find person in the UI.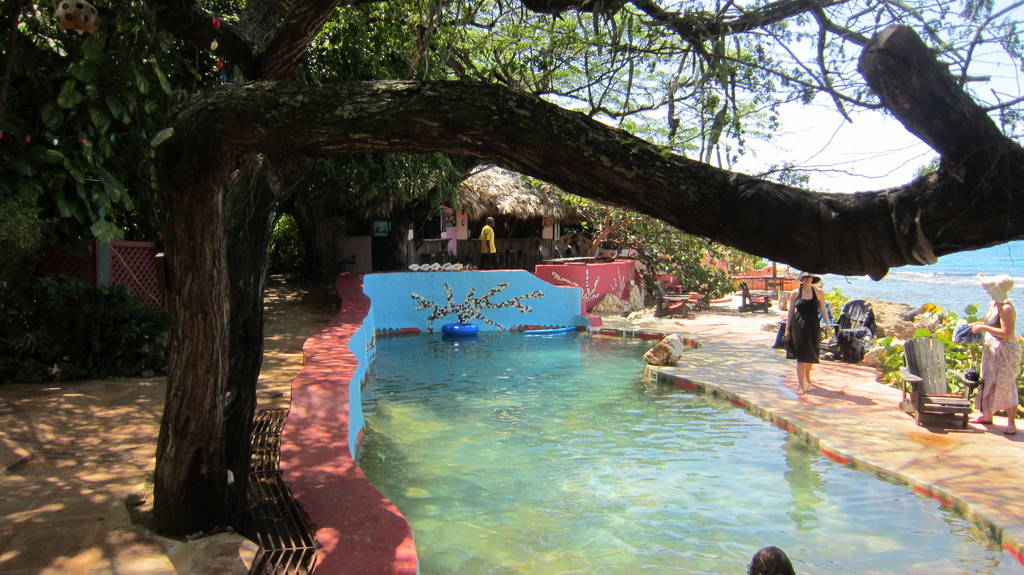
UI element at bbox=(746, 547, 797, 574).
